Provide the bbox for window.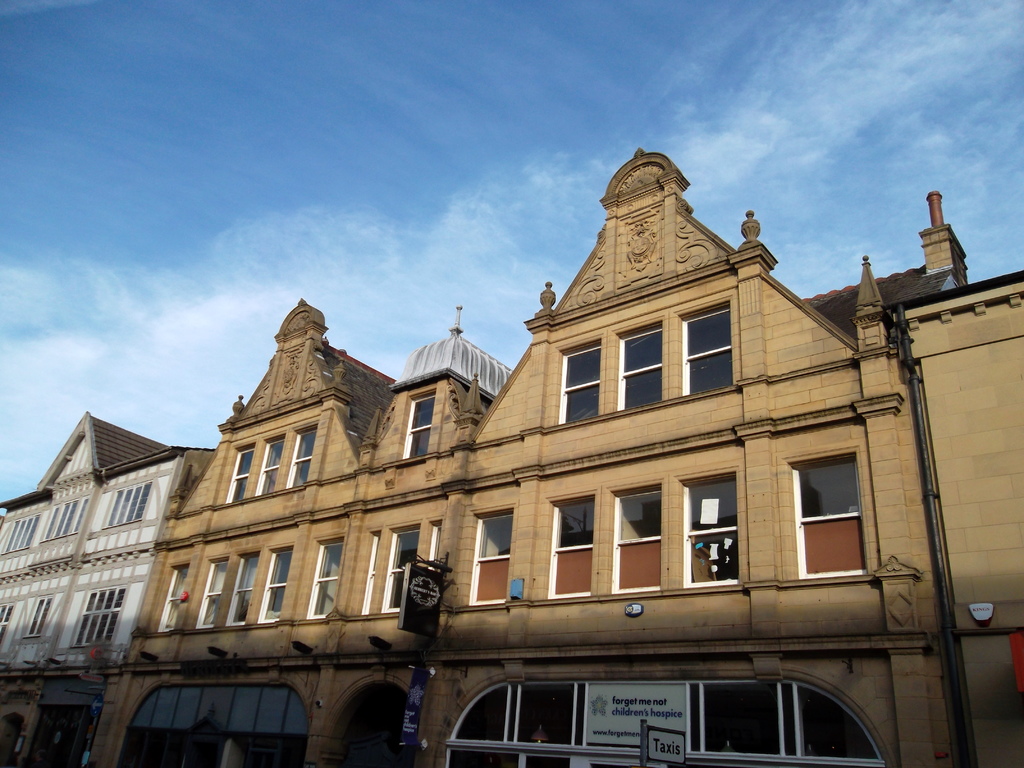
x1=678 y1=290 x2=738 y2=400.
